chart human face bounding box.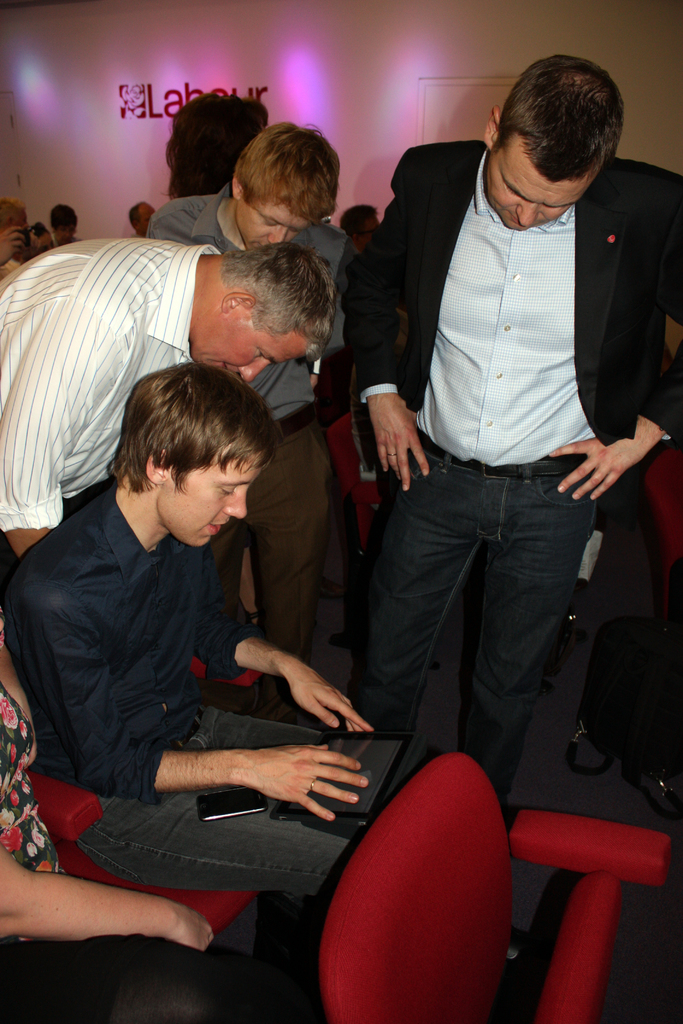
Charted: crop(236, 195, 309, 249).
